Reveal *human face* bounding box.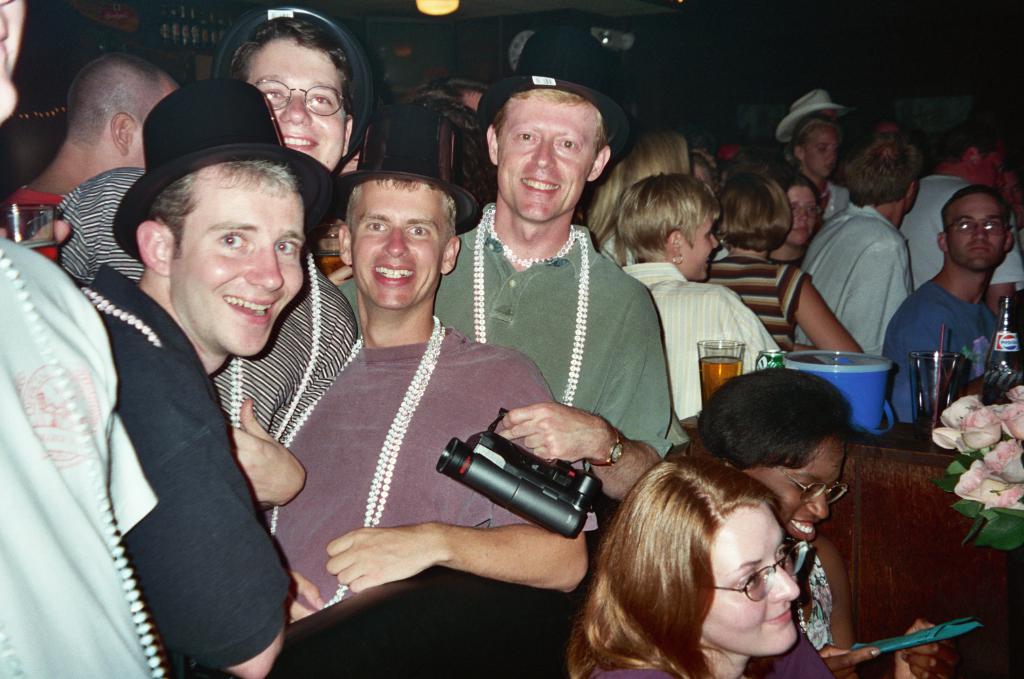
Revealed: box=[974, 145, 1000, 196].
